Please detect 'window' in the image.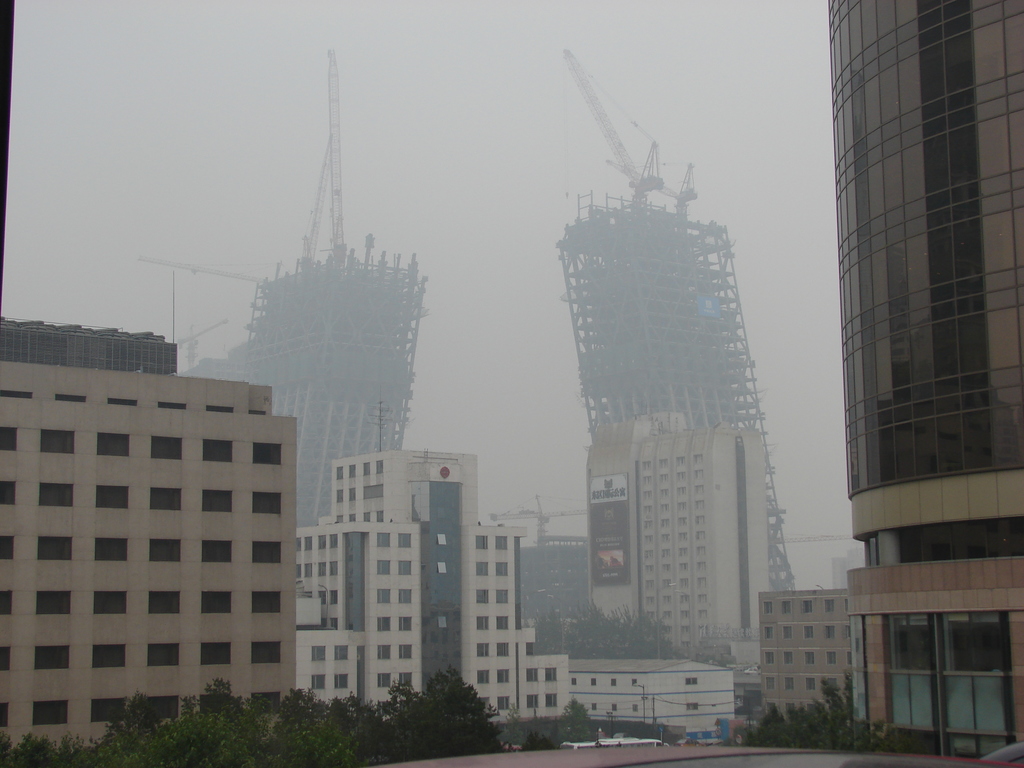
<bbox>303, 535, 312, 552</bbox>.
